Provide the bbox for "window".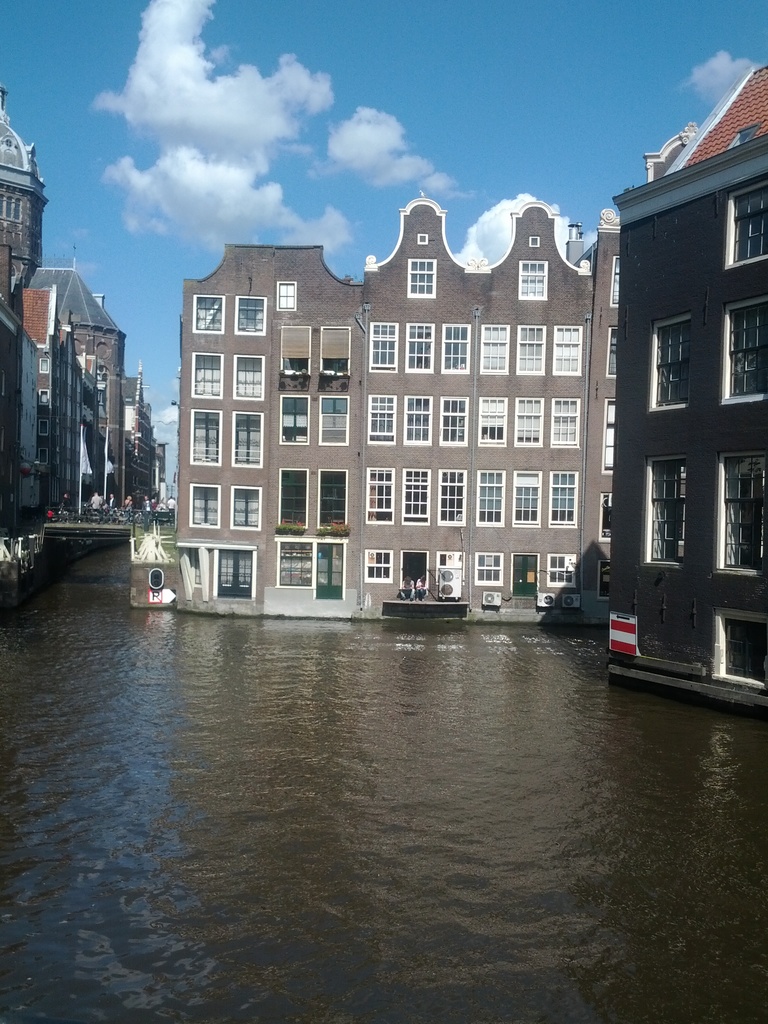
bbox=[648, 312, 691, 412].
